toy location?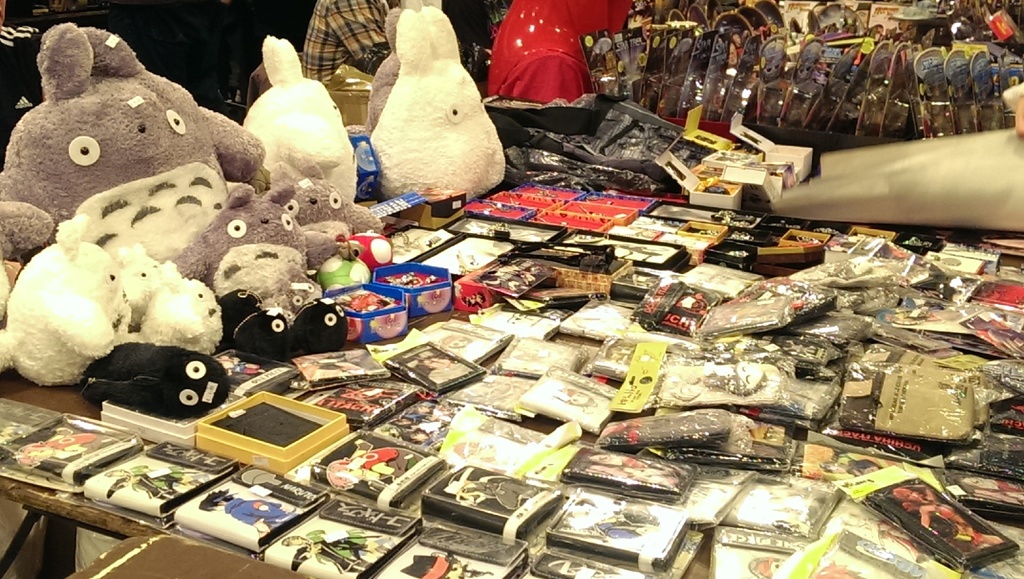
Rect(356, 0, 506, 200)
